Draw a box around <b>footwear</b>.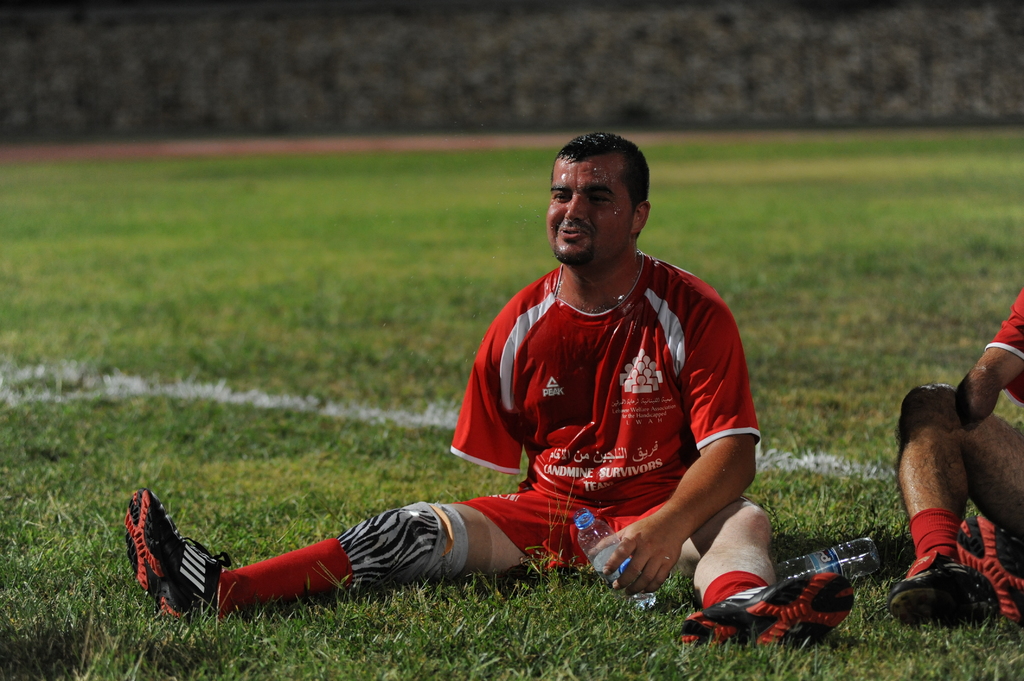
[113, 485, 234, 634].
